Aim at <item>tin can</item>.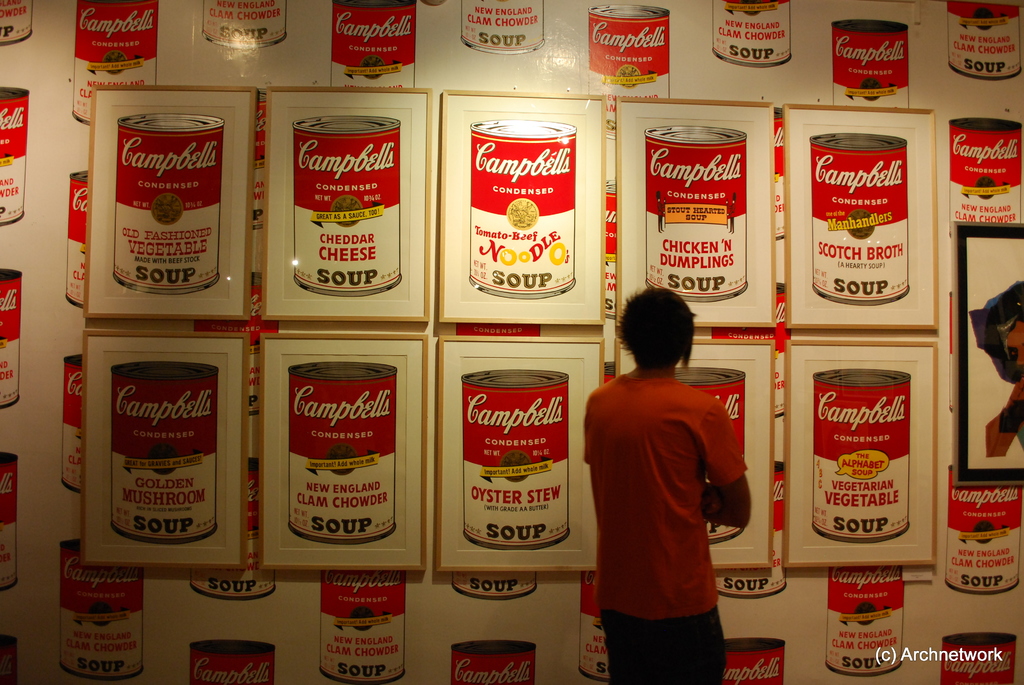
Aimed at bbox(808, 134, 908, 309).
